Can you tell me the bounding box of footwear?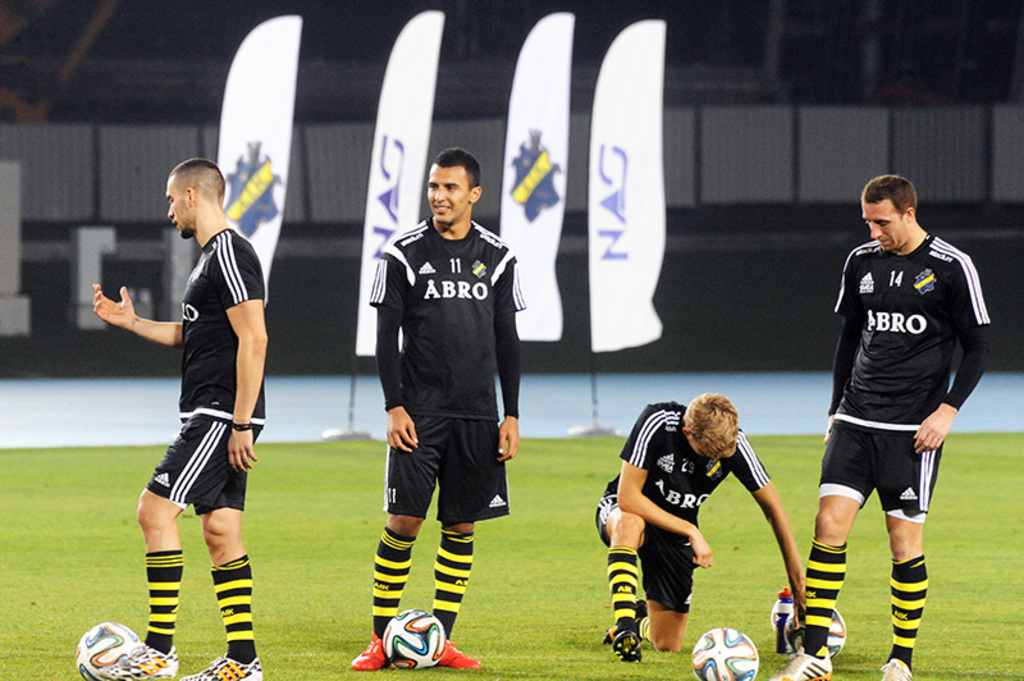
left=182, top=654, right=264, bottom=680.
